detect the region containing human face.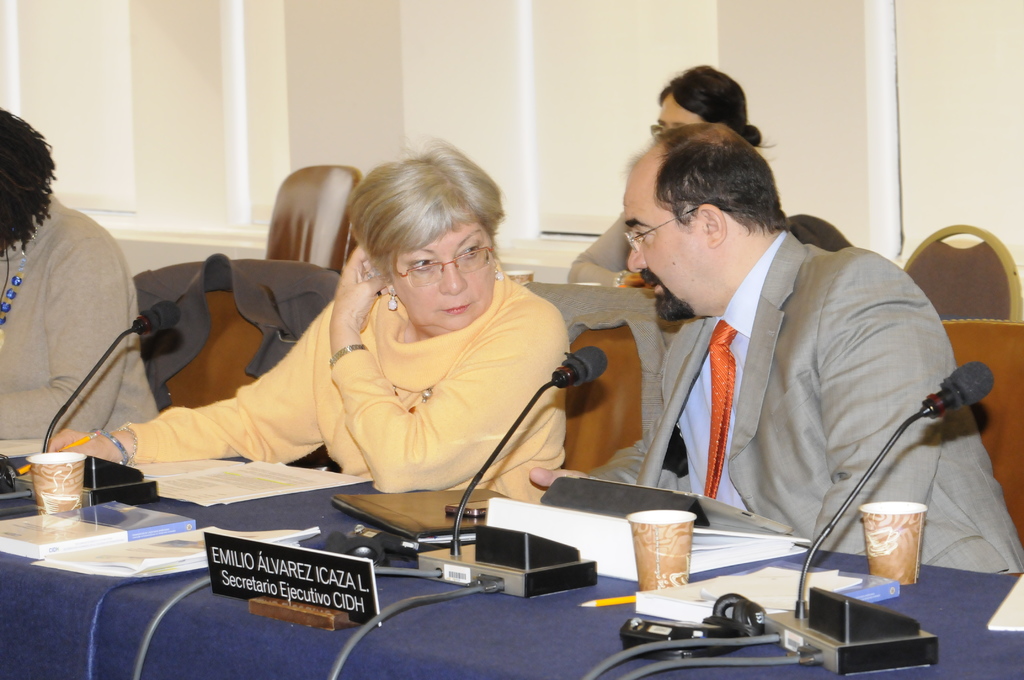
x1=628, y1=184, x2=708, y2=313.
